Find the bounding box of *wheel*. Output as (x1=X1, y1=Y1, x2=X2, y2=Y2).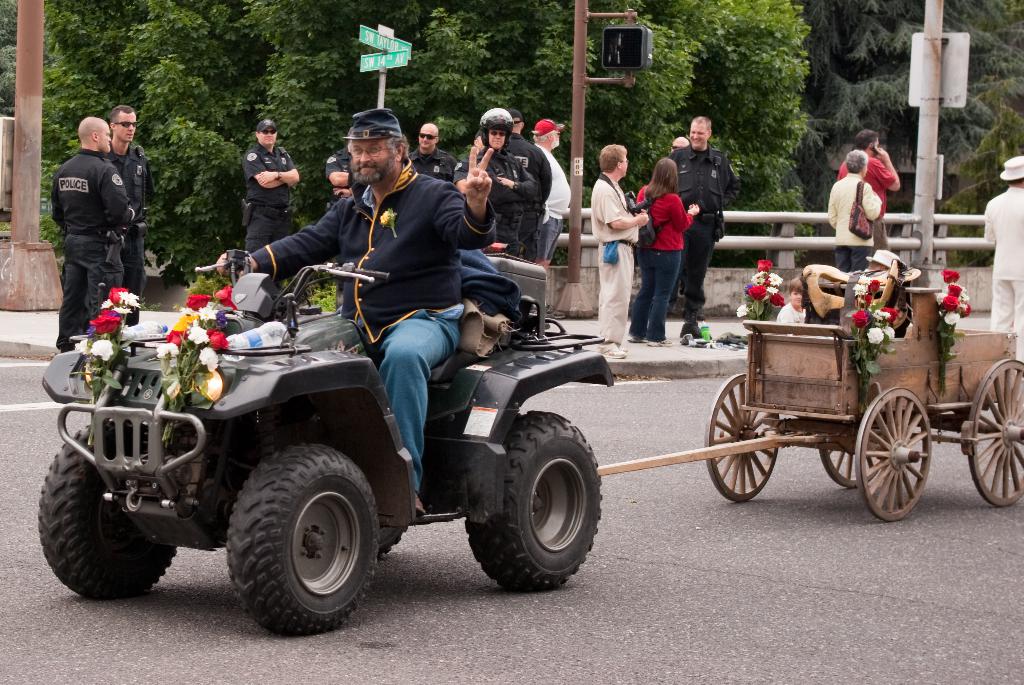
(x1=819, y1=421, x2=855, y2=489).
